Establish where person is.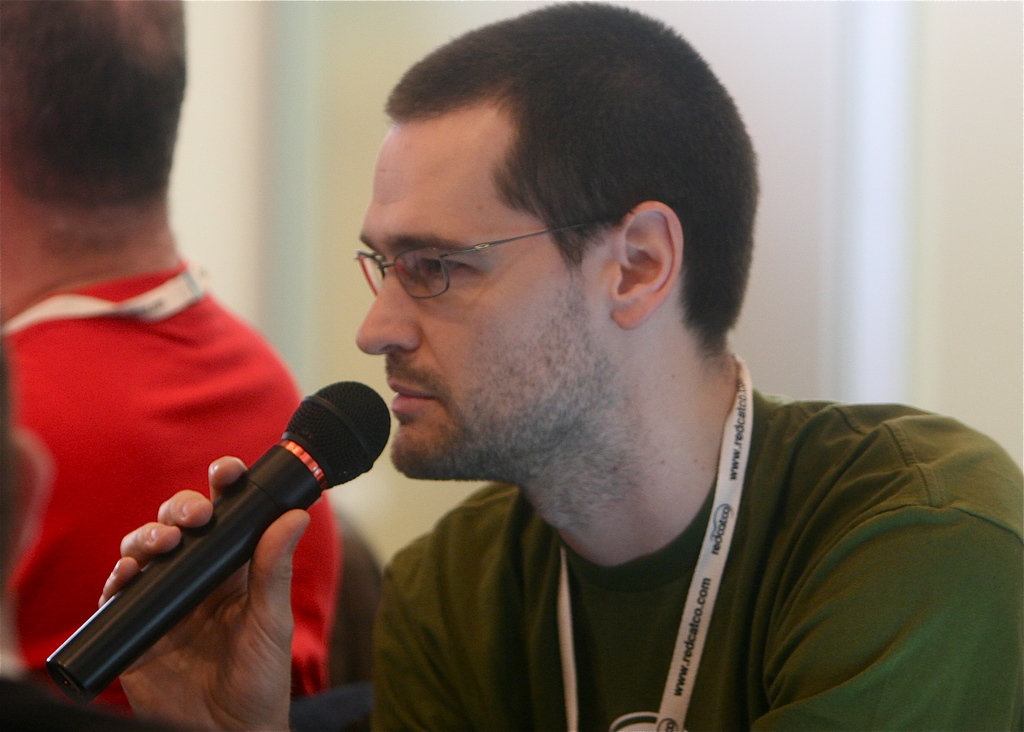
Established at bbox=(93, 0, 1023, 731).
